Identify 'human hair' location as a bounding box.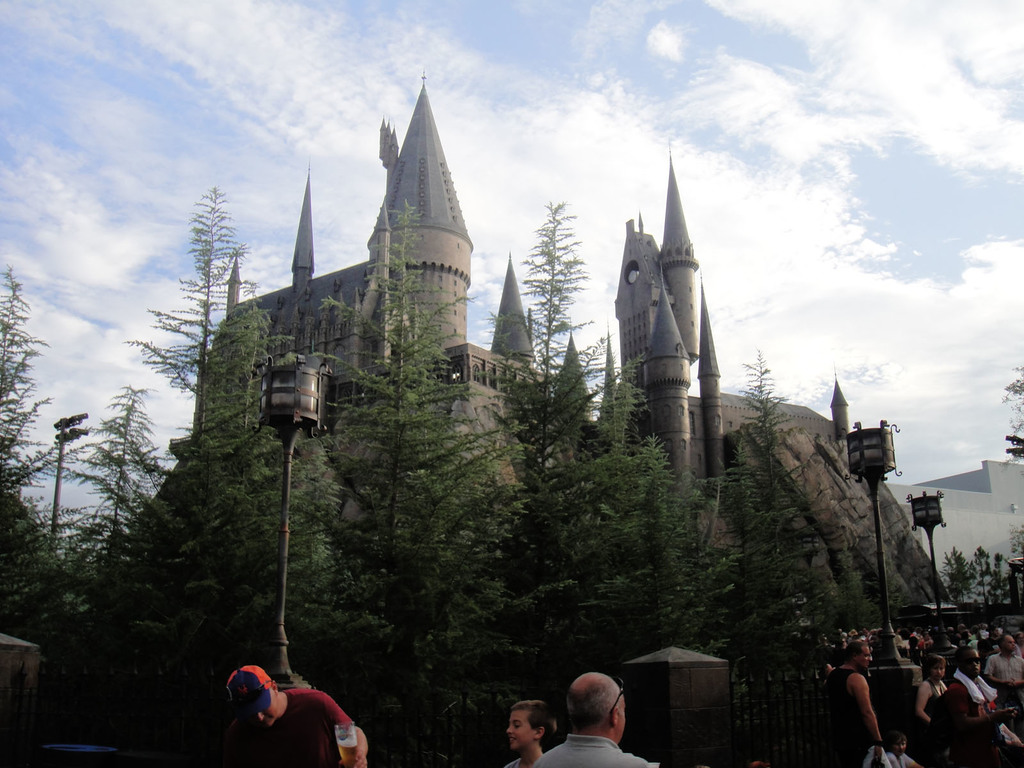
x1=889 y1=729 x2=909 y2=748.
